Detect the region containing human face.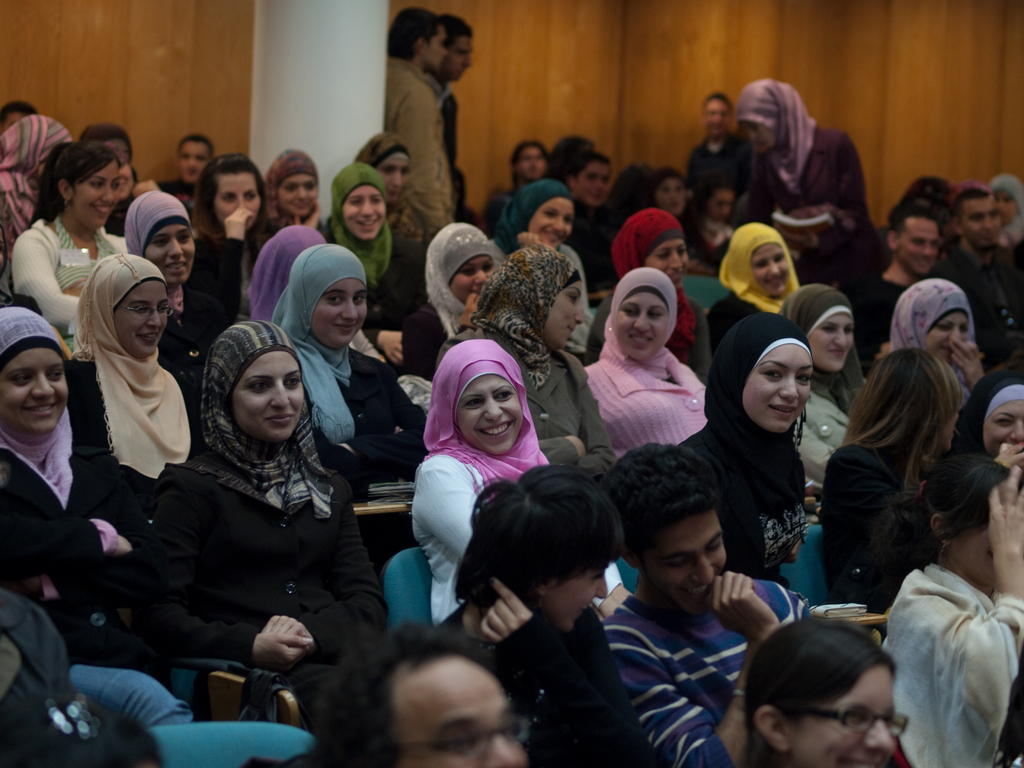
1002, 186, 1018, 220.
